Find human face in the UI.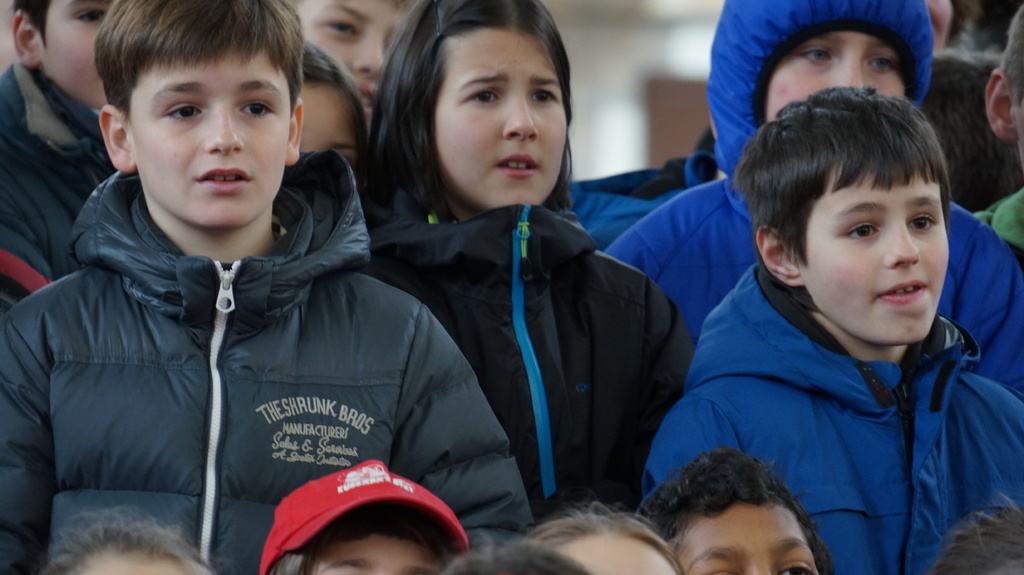
UI element at 307:530:442:574.
